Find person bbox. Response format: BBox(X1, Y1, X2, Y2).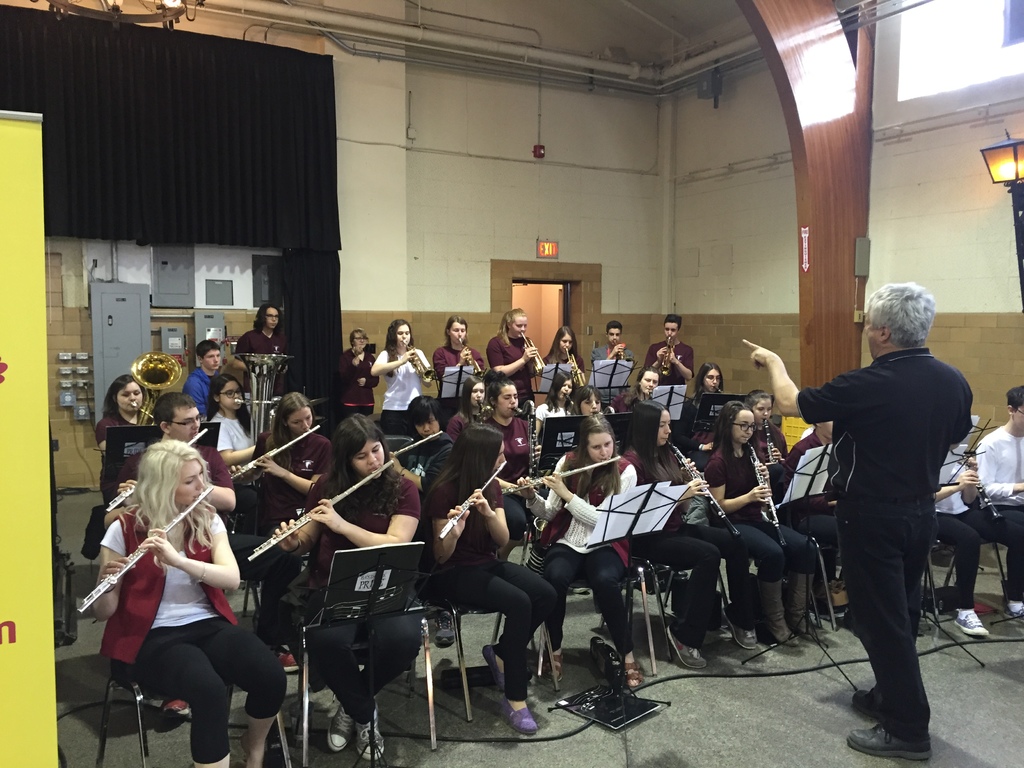
BBox(453, 379, 492, 428).
